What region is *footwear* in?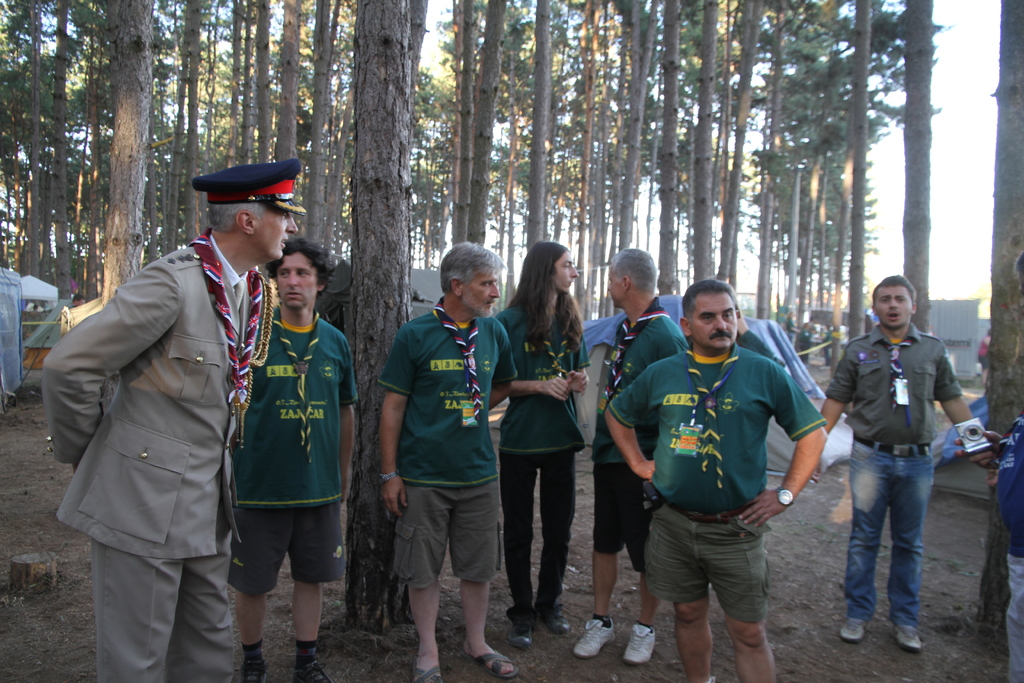
(572, 616, 618, 657).
